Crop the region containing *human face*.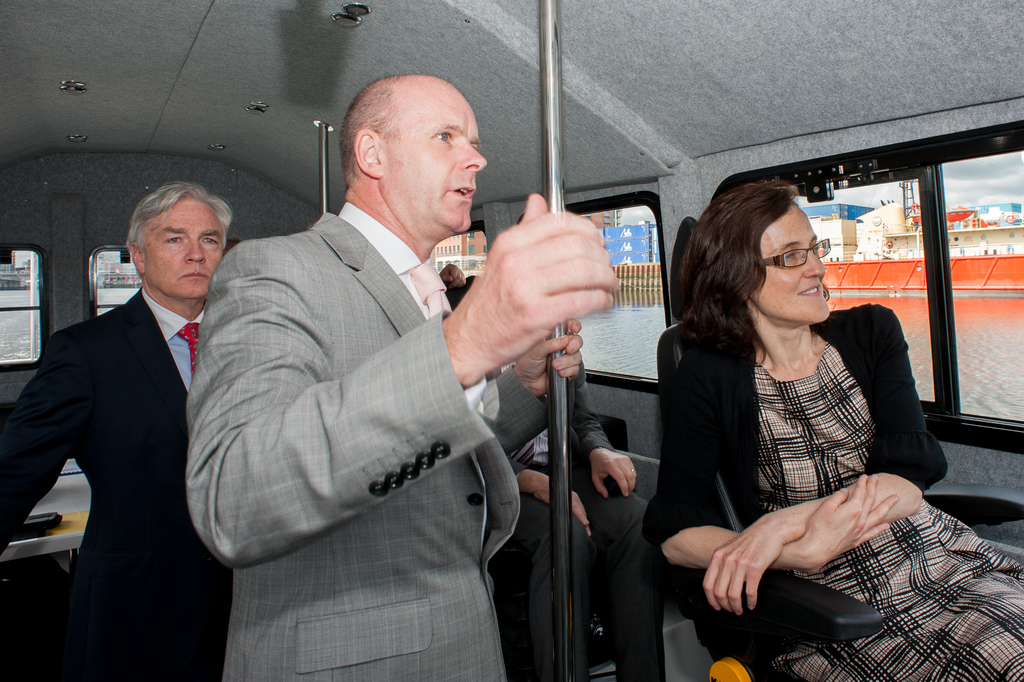
Crop region: x1=385 y1=81 x2=487 y2=236.
